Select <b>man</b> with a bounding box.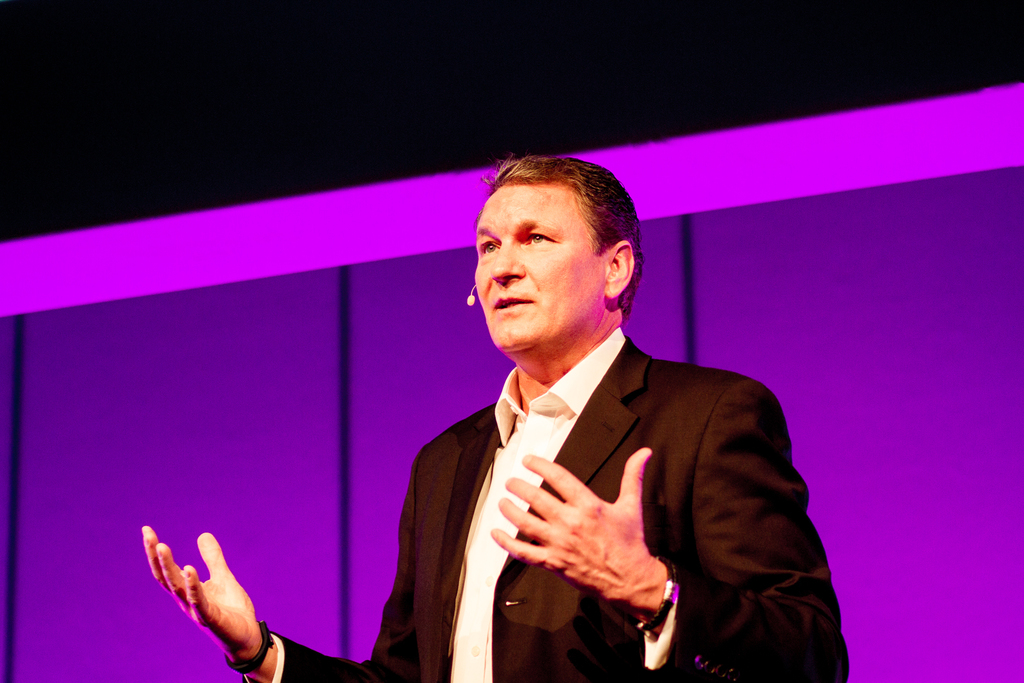
bbox=[141, 151, 851, 682].
